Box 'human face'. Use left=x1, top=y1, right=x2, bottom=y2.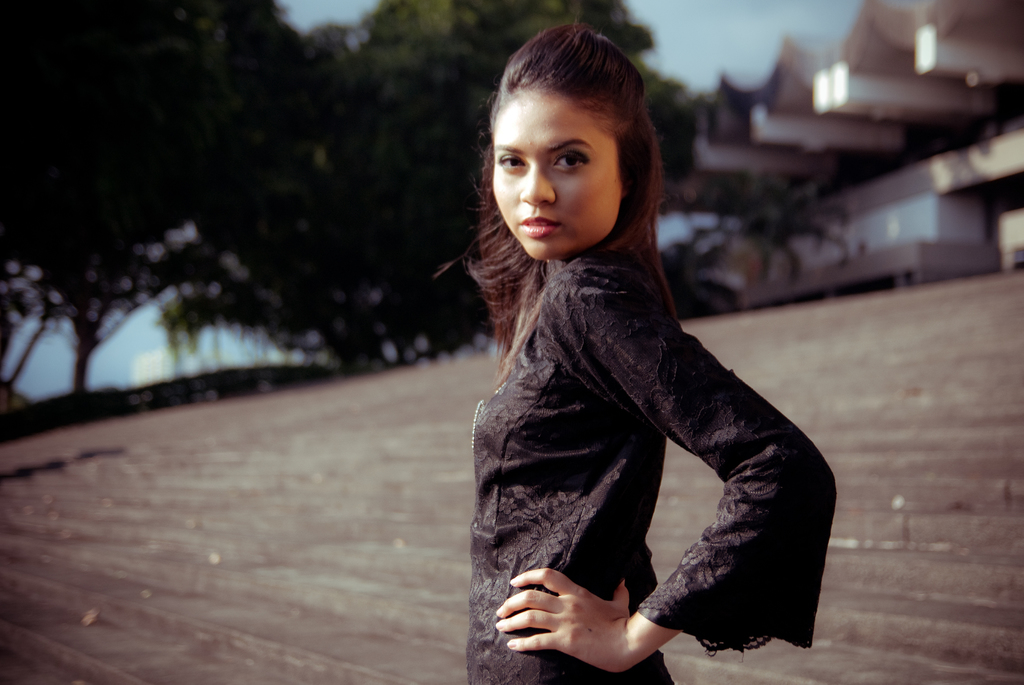
left=488, top=89, right=620, bottom=265.
